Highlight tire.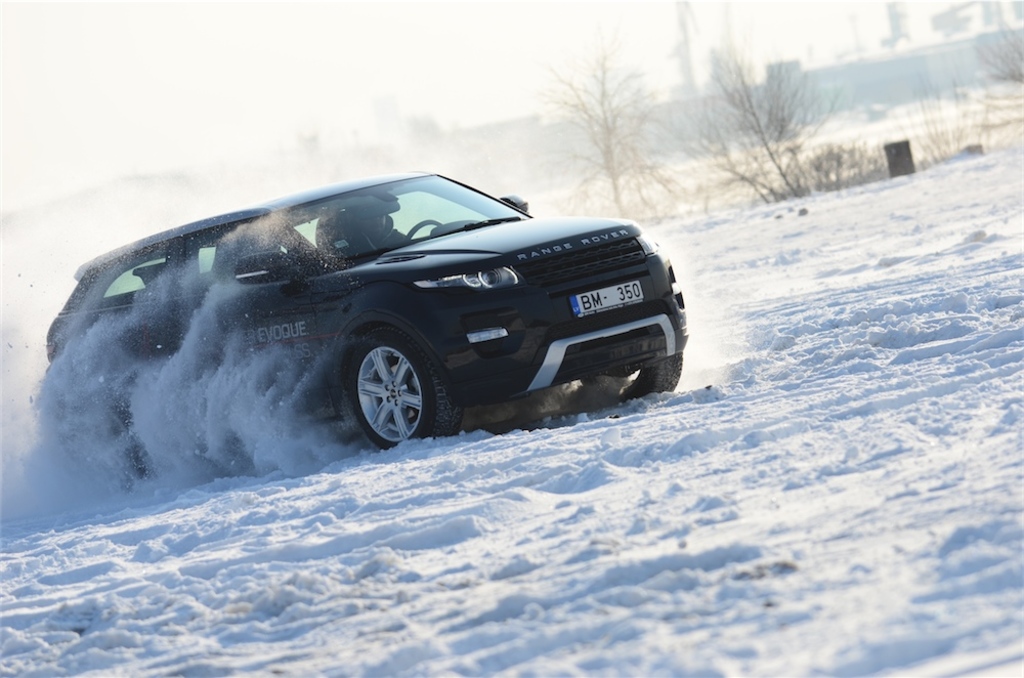
Highlighted region: rect(588, 347, 685, 400).
